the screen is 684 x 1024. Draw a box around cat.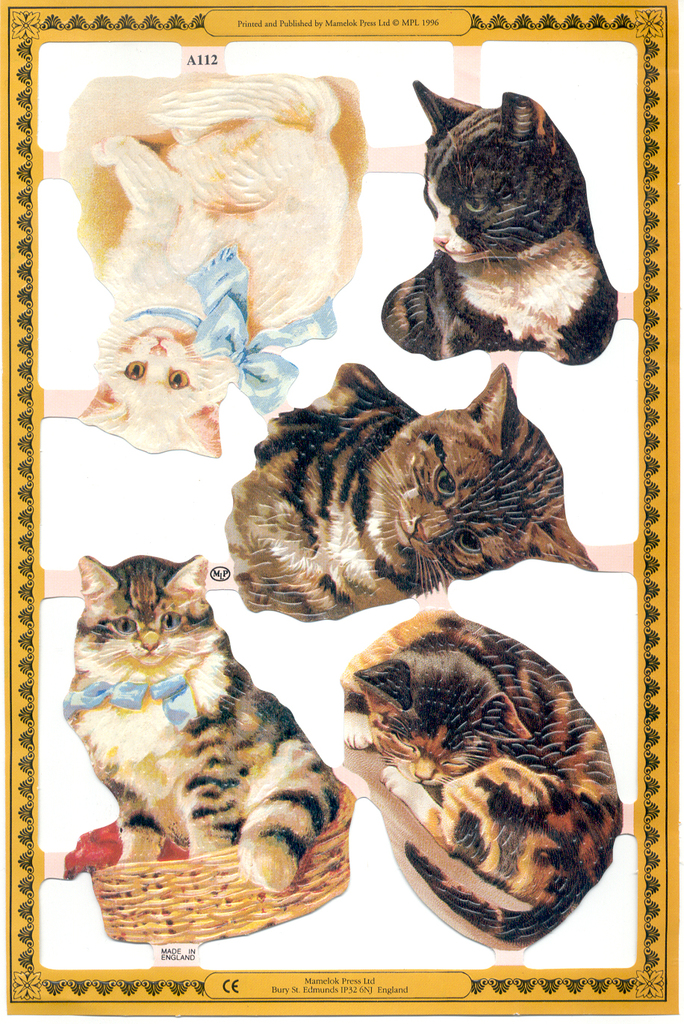
[x1=331, y1=612, x2=624, y2=945].
